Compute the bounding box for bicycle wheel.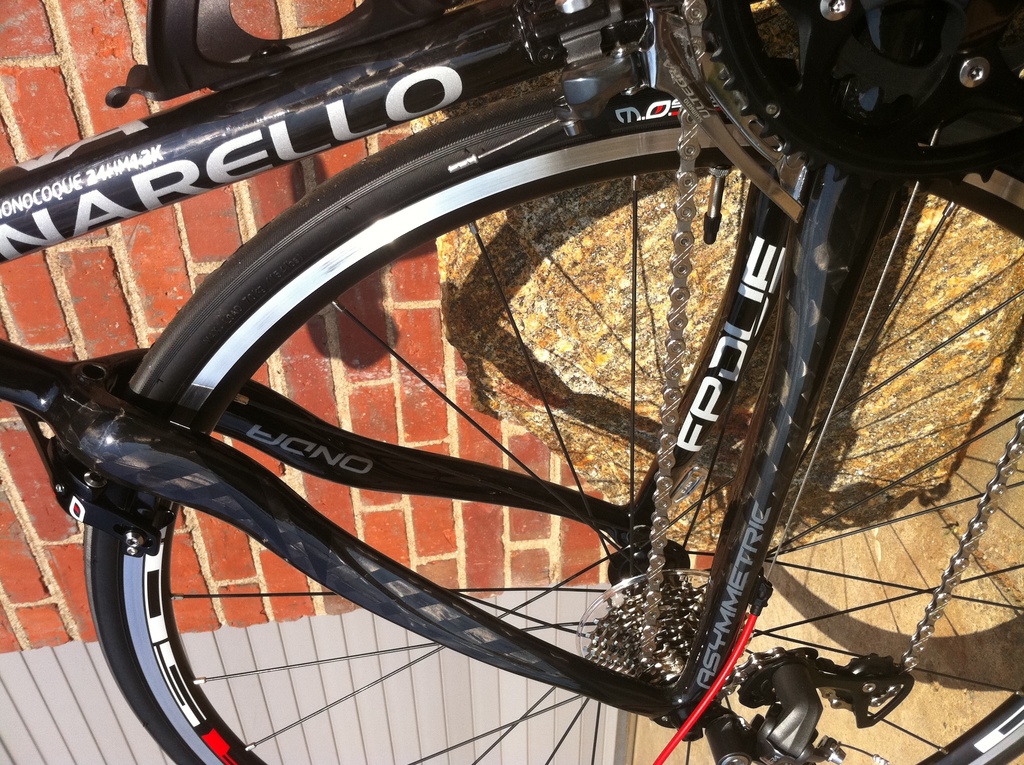
(x1=82, y1=83, x2=1023, y2=764).
